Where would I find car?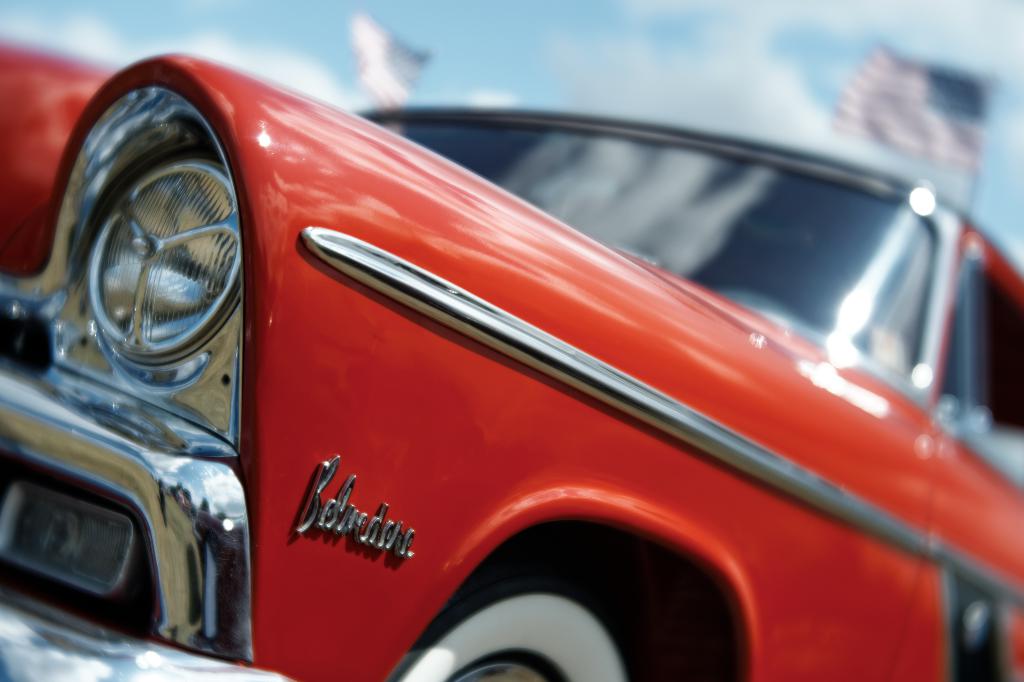
At box(0, 33, 1023, 681).
